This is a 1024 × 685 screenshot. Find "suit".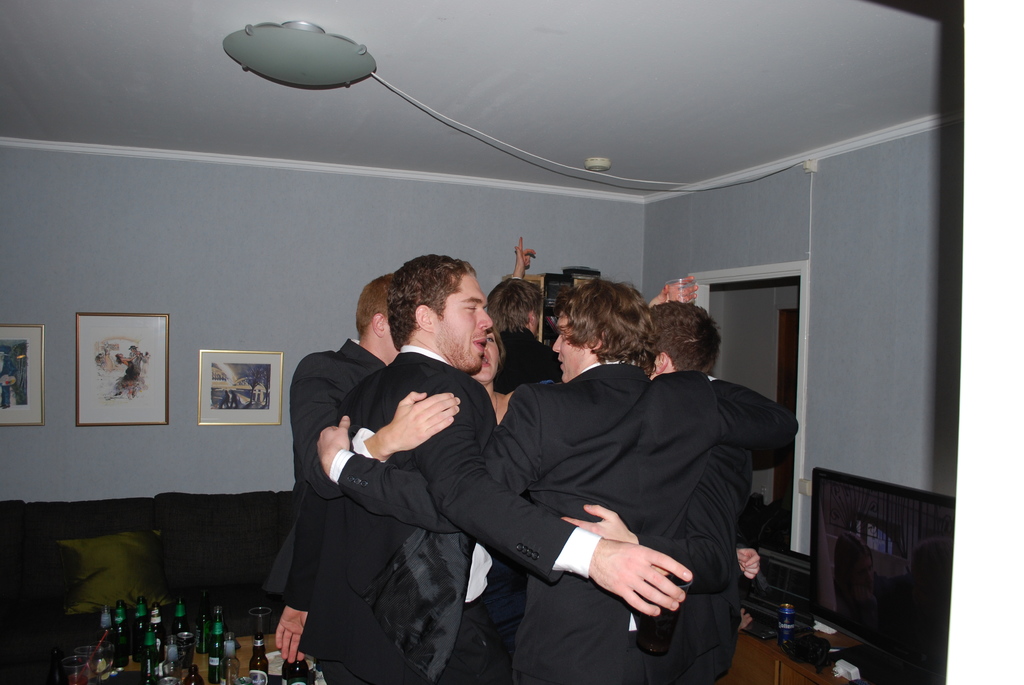
Bounding box: region(497, 322, 570, 387).
